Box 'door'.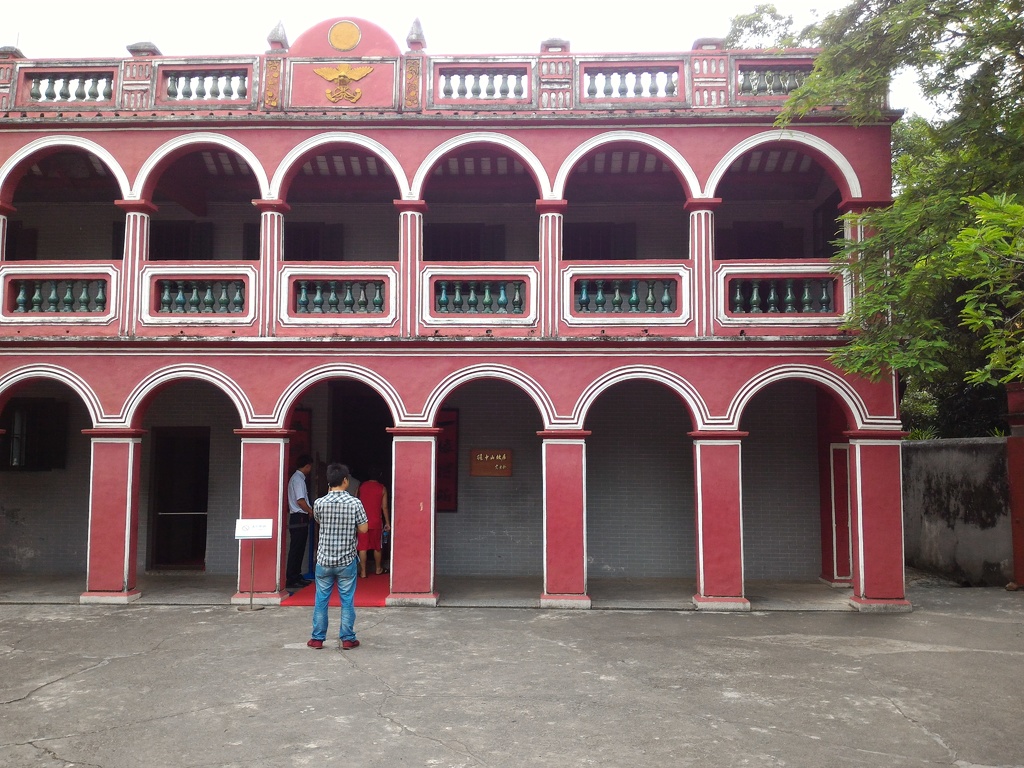
(x1=125, y1=417, x2=207, y2=591).
